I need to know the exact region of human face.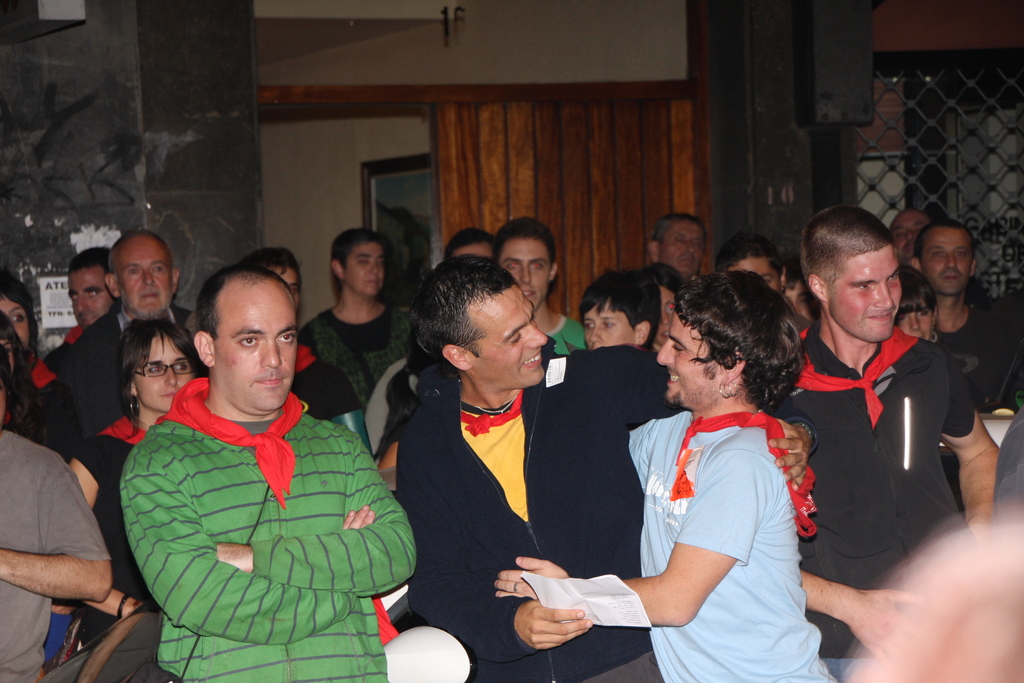
Region: x1=919, y1=224, x2=972, y2=299.
